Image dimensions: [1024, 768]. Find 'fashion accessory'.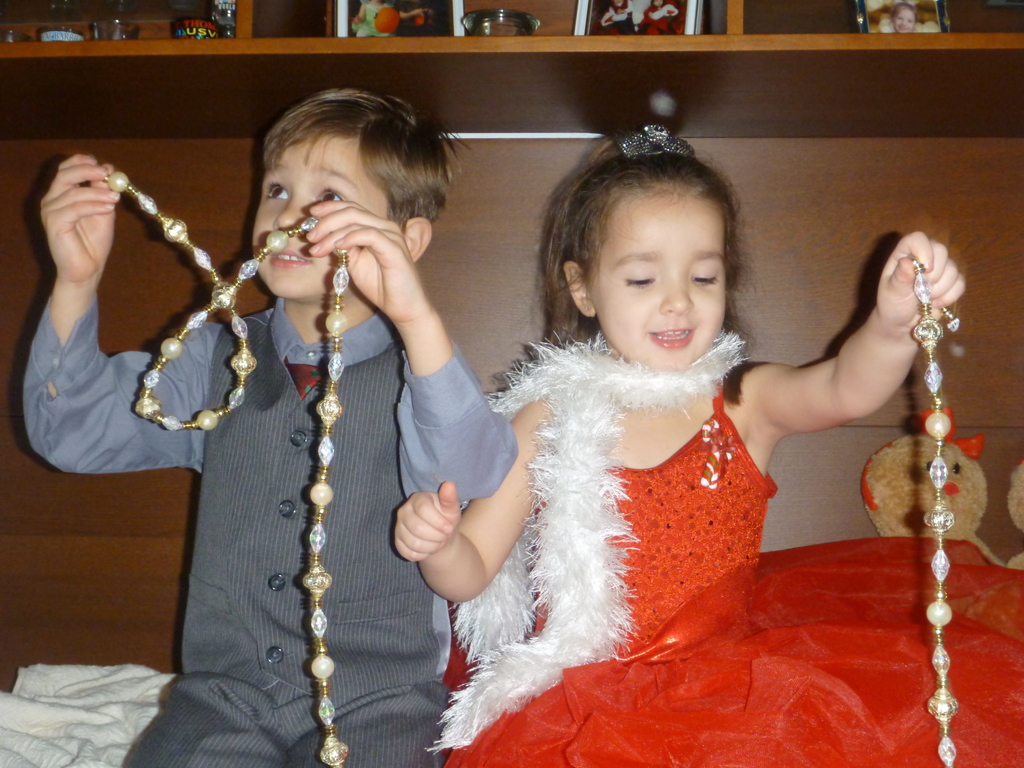
crop(622, 122, 696, 162).
